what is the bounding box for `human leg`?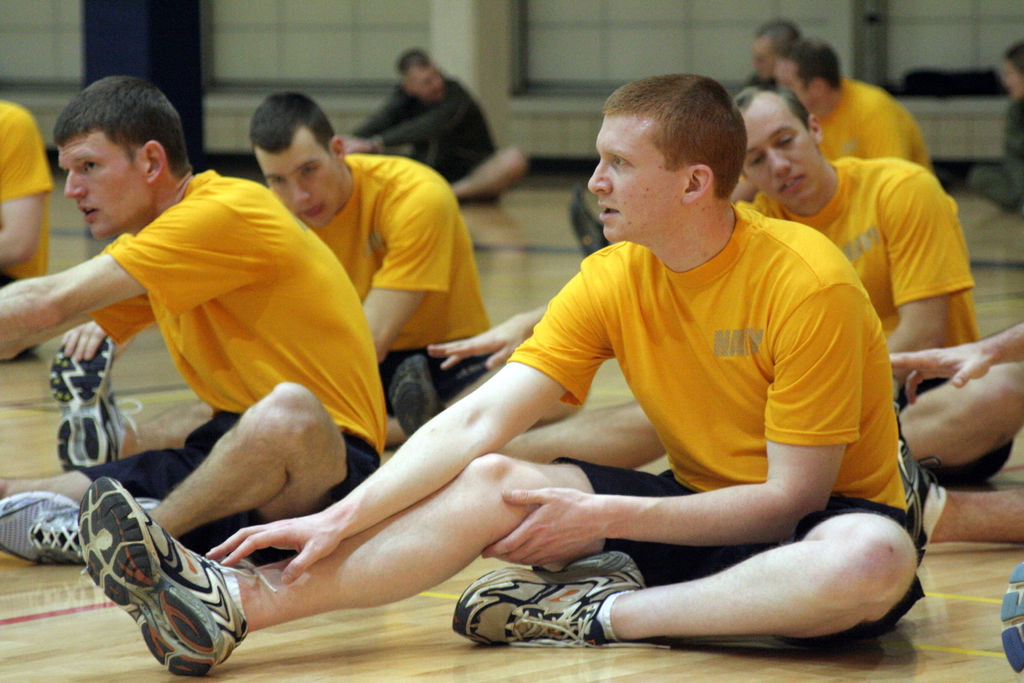
l=1, t=386, r=381, b=564.
